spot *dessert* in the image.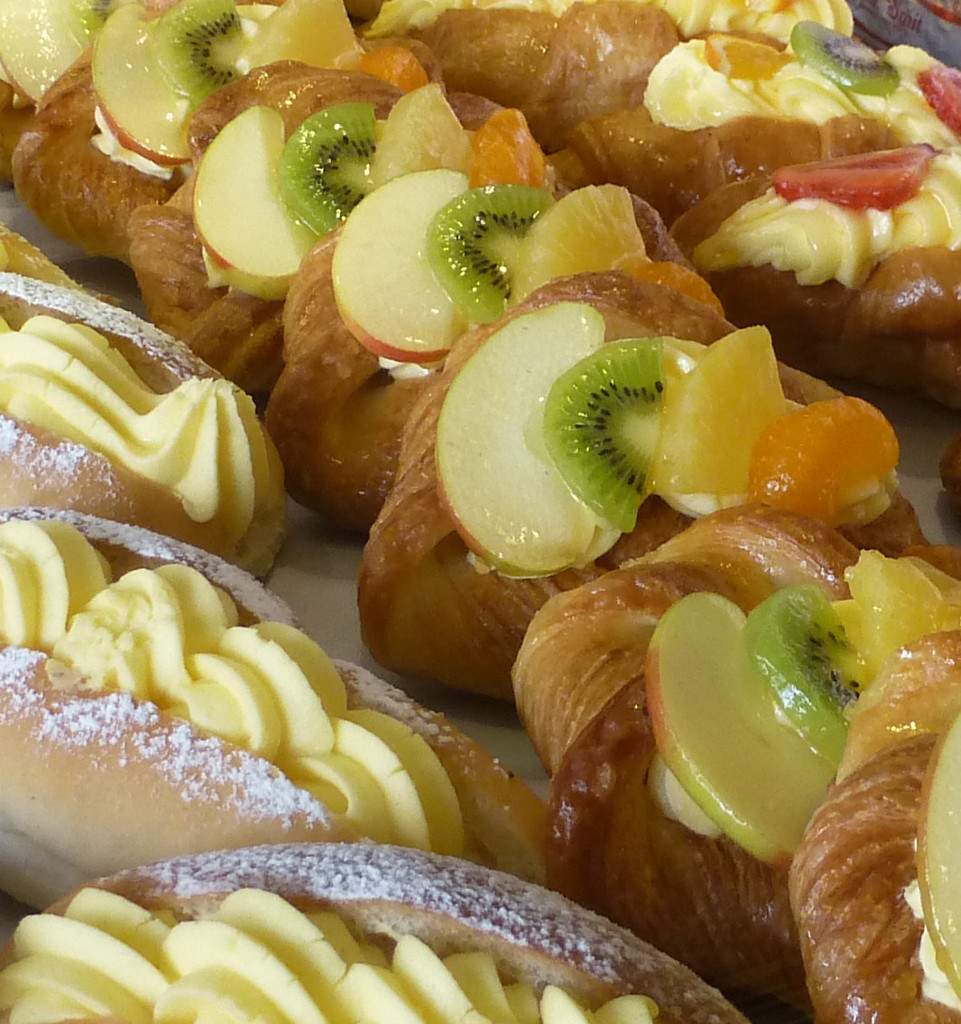
*dessert* found at (left=371, top=261, right=926, bottom=701).
